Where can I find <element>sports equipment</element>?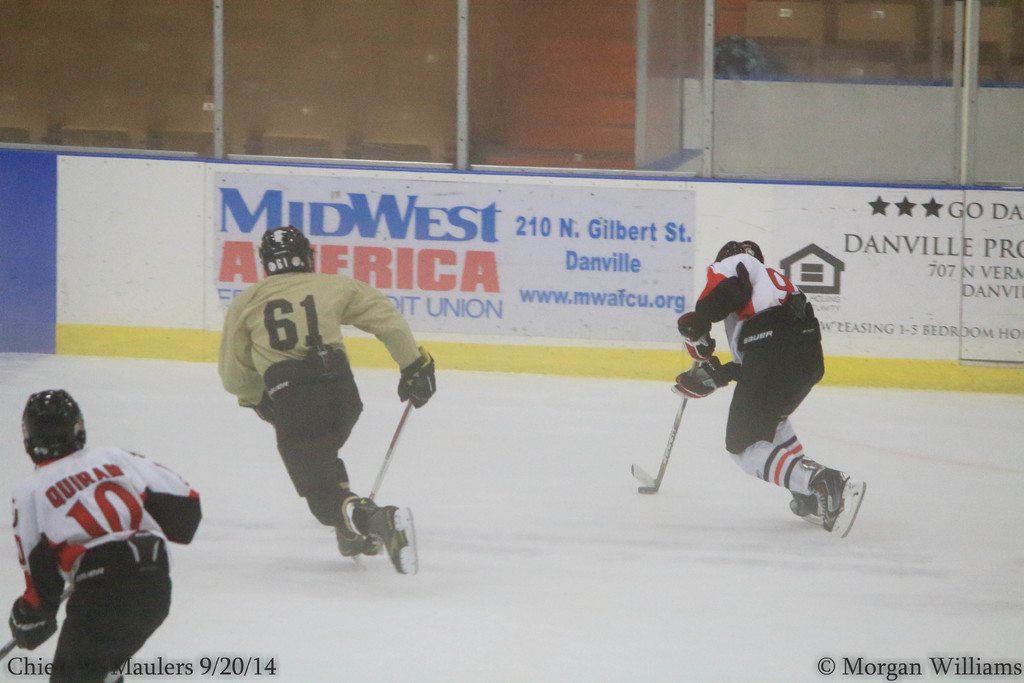
You can find it at BBox(337, 529, 378, 566).
